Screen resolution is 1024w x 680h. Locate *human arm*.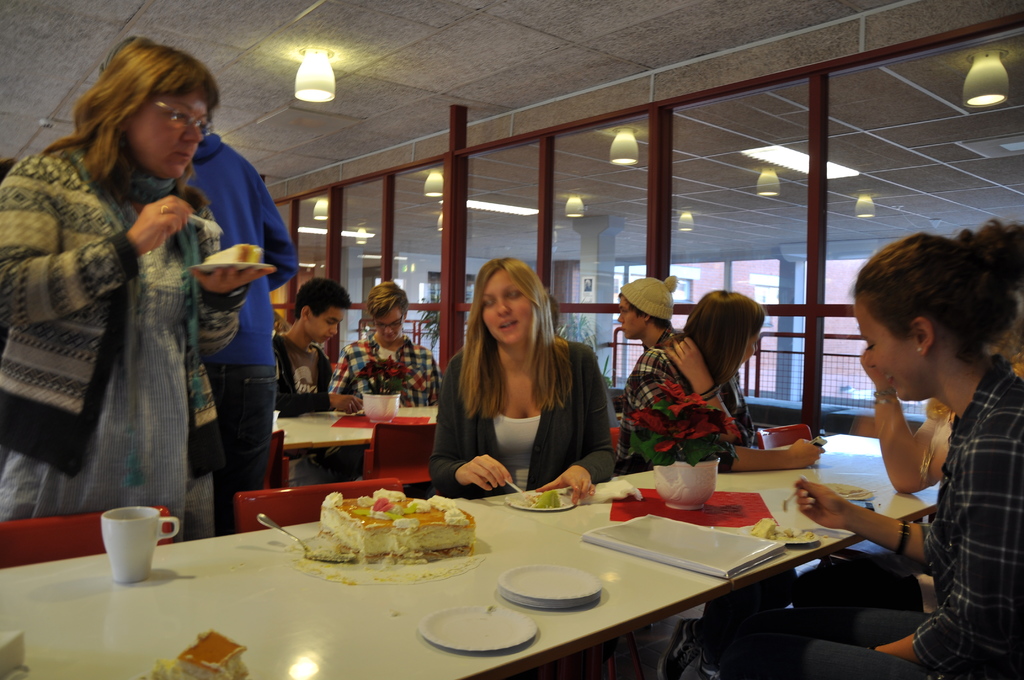
rect(325, 344, 349, 395).
